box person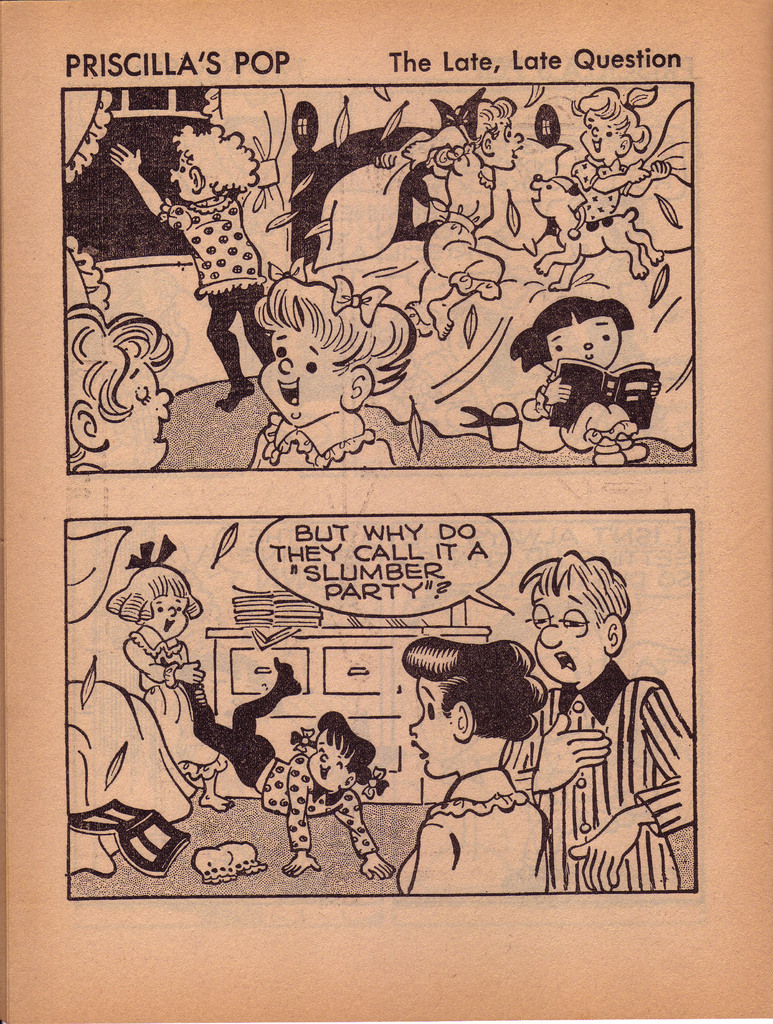
bbox=(405, 640, 562, 899)
